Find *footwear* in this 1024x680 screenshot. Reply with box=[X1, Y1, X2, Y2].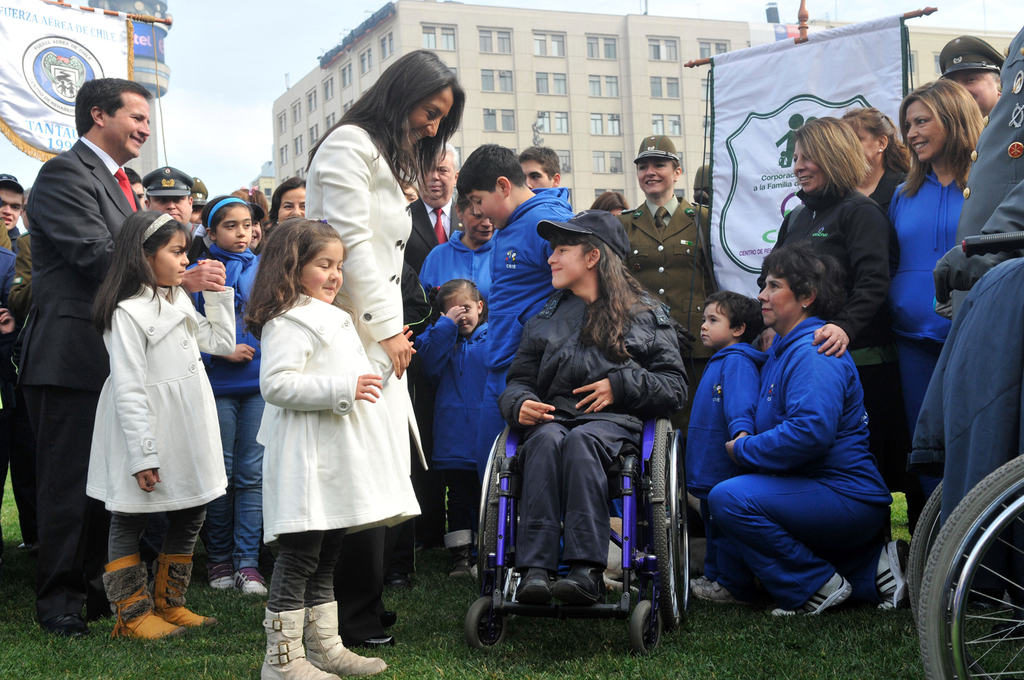
box=[153, 552, 212, 632].
